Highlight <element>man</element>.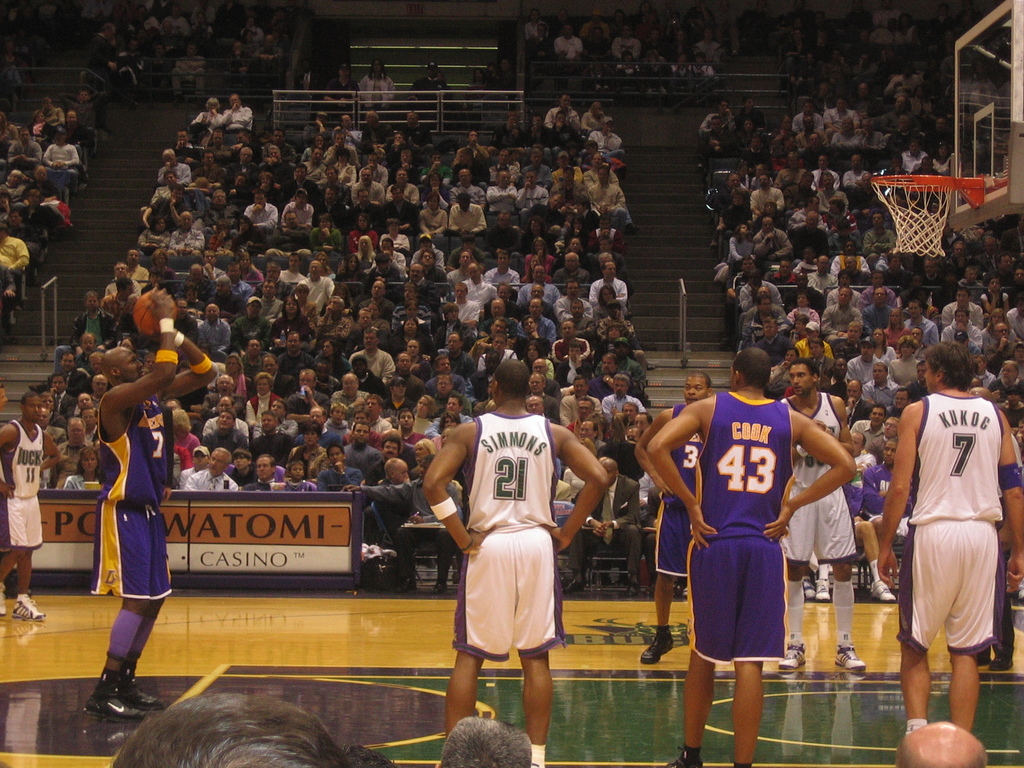
Highlighted region: <region>426, 352, 608, 767</region>.
